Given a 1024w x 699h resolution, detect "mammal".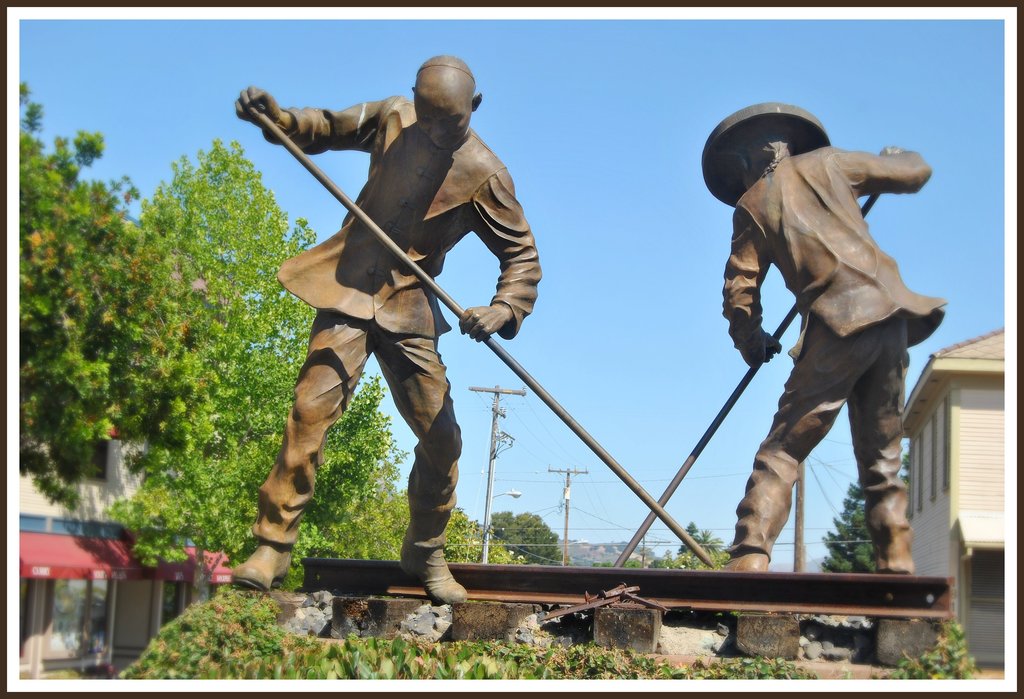
Rect(237, 50, 542, 608).
